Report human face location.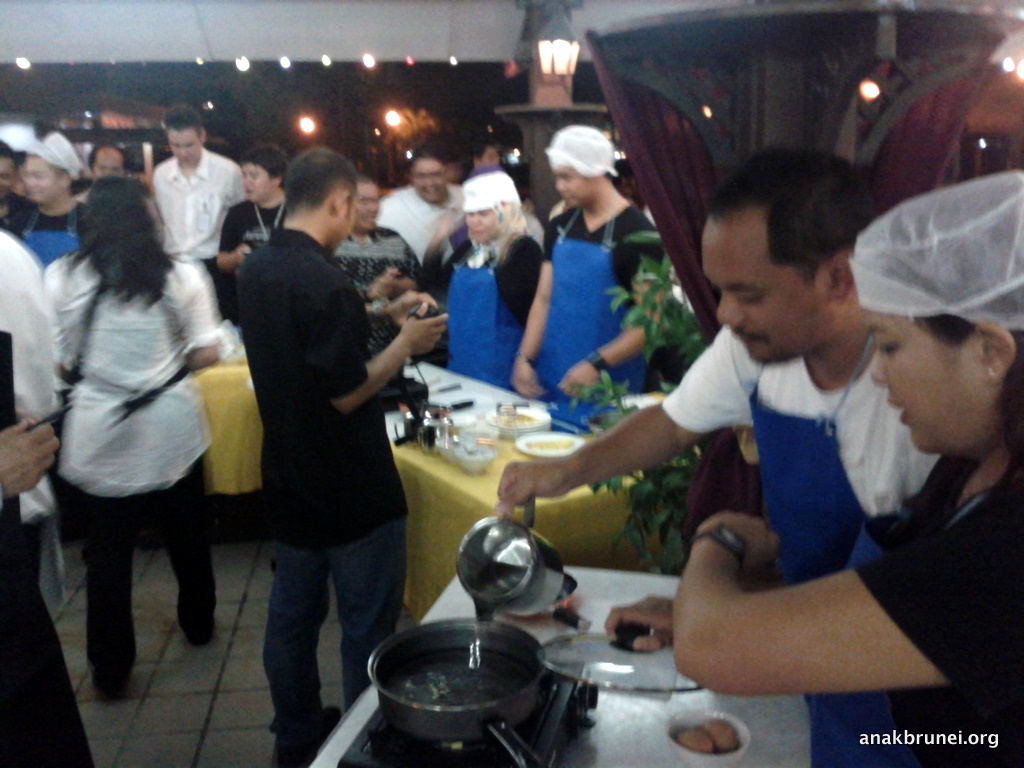
Report: select_region(21, 155, 61, 201).
